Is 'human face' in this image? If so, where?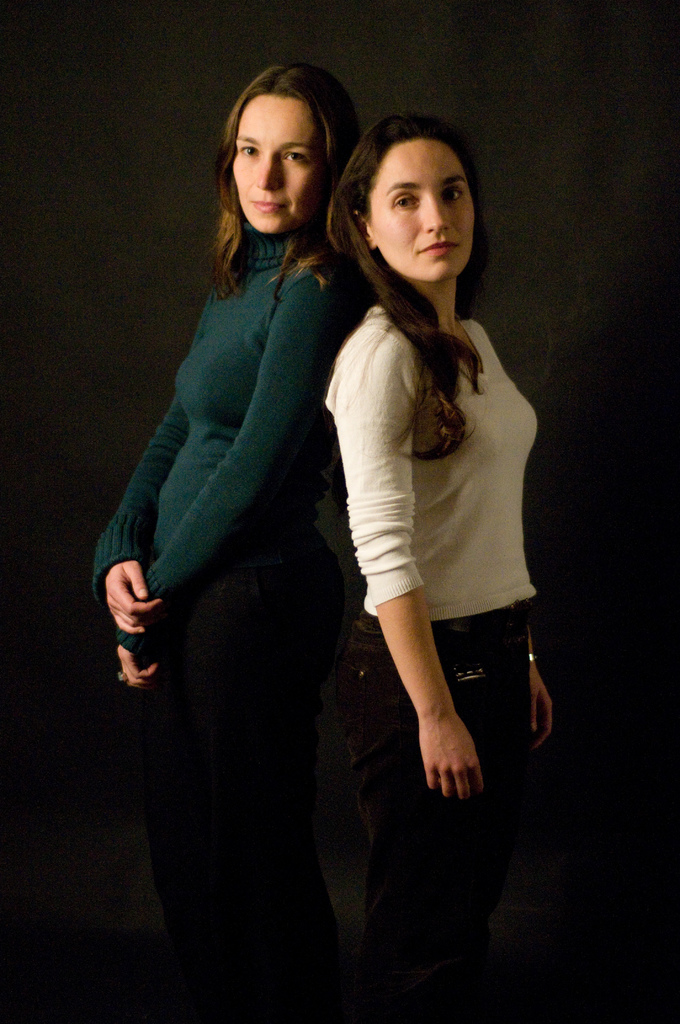
Yes, at [x1=230, y1=94, x2=319, y2=230].
